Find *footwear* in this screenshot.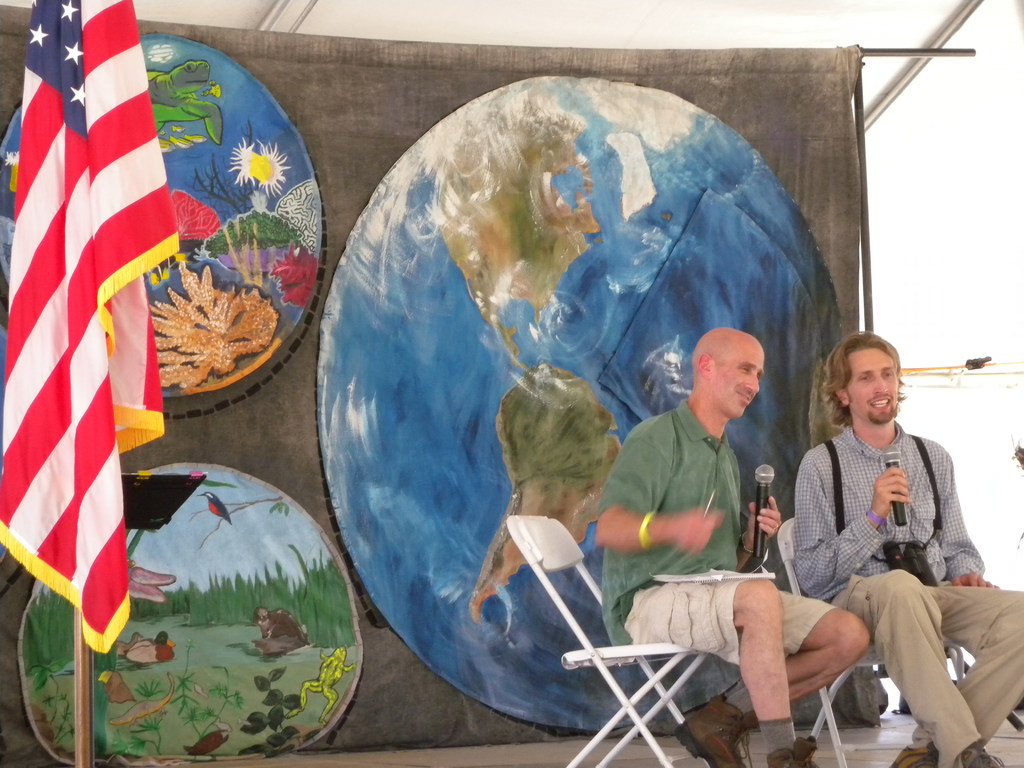
The bounding box for *footwear* is region(937, 745, 1008, 767).
